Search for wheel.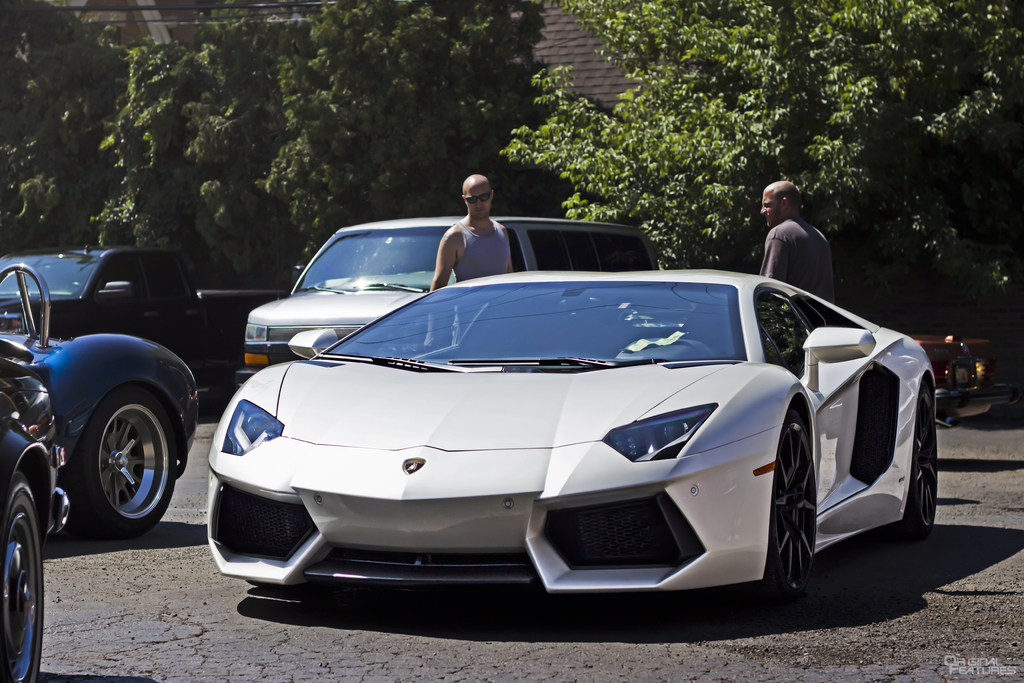
Found at l=0, t=465, r=45, b=682.
